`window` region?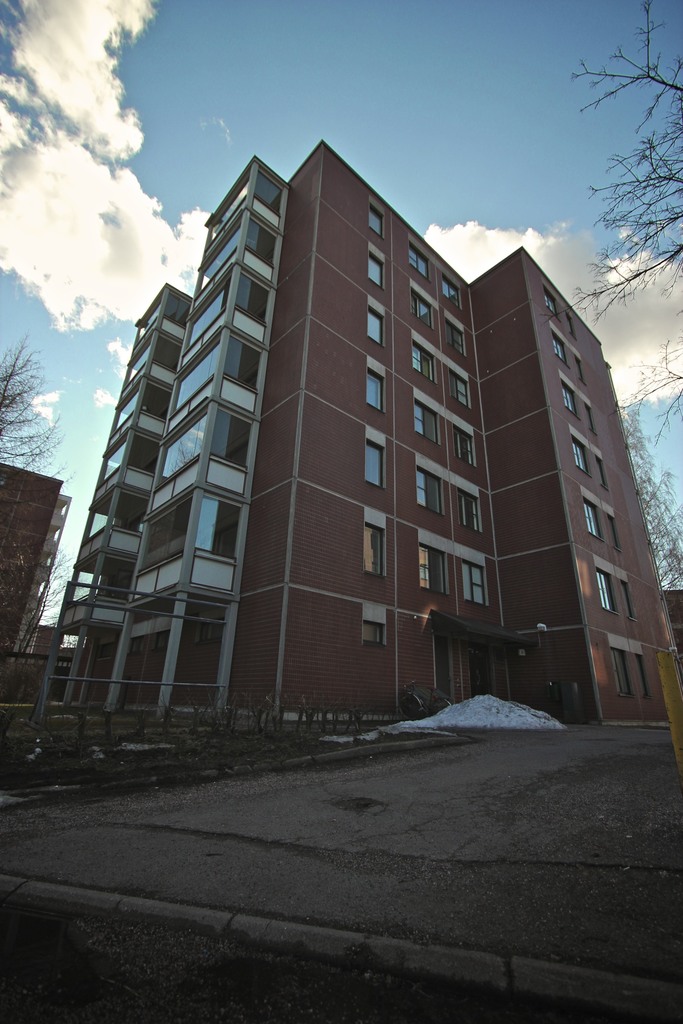
<box>625,581,640,623</box>
